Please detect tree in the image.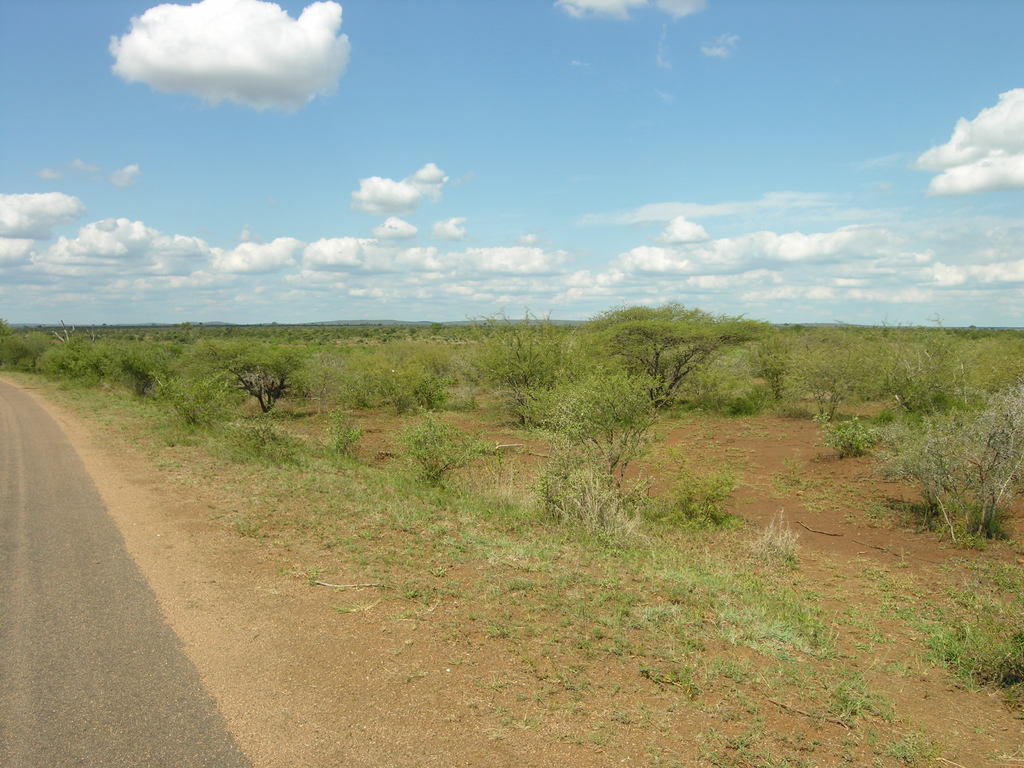
bbox=[191, 337, 304, 413].
